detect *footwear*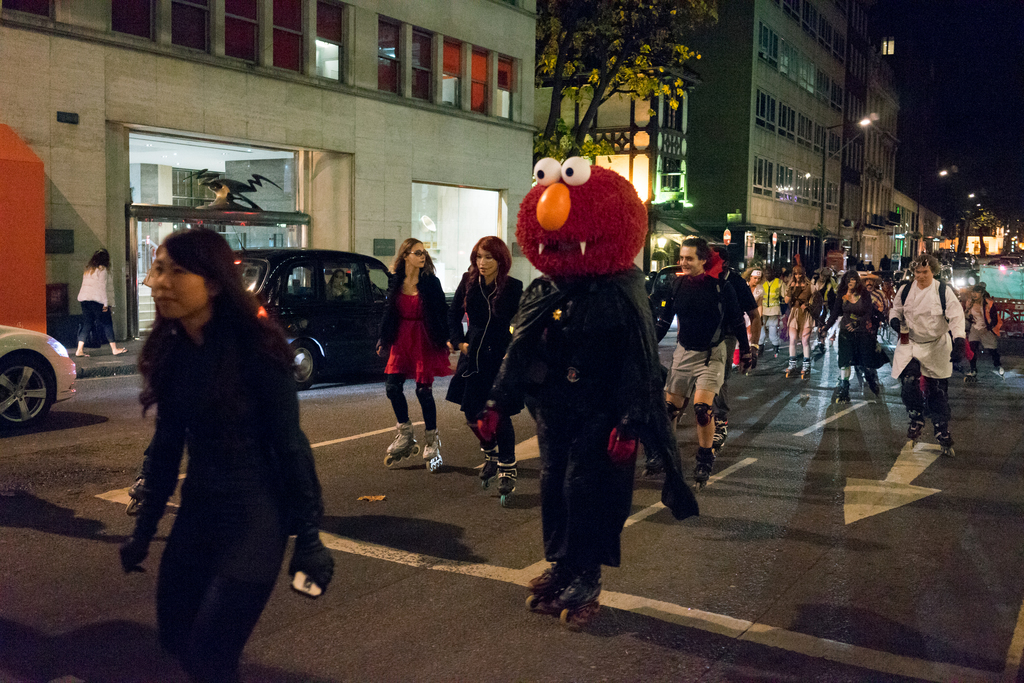
[left=799, top=353, right=817, bottom=379]
